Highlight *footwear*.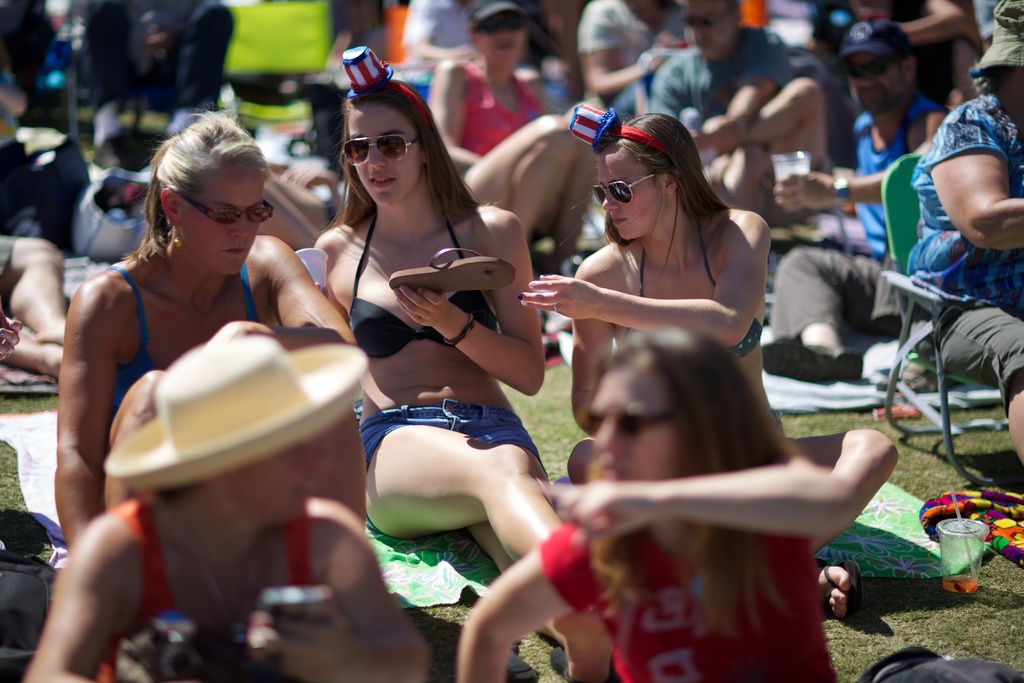
Highlighted region: 877, 360, 970, 394.
